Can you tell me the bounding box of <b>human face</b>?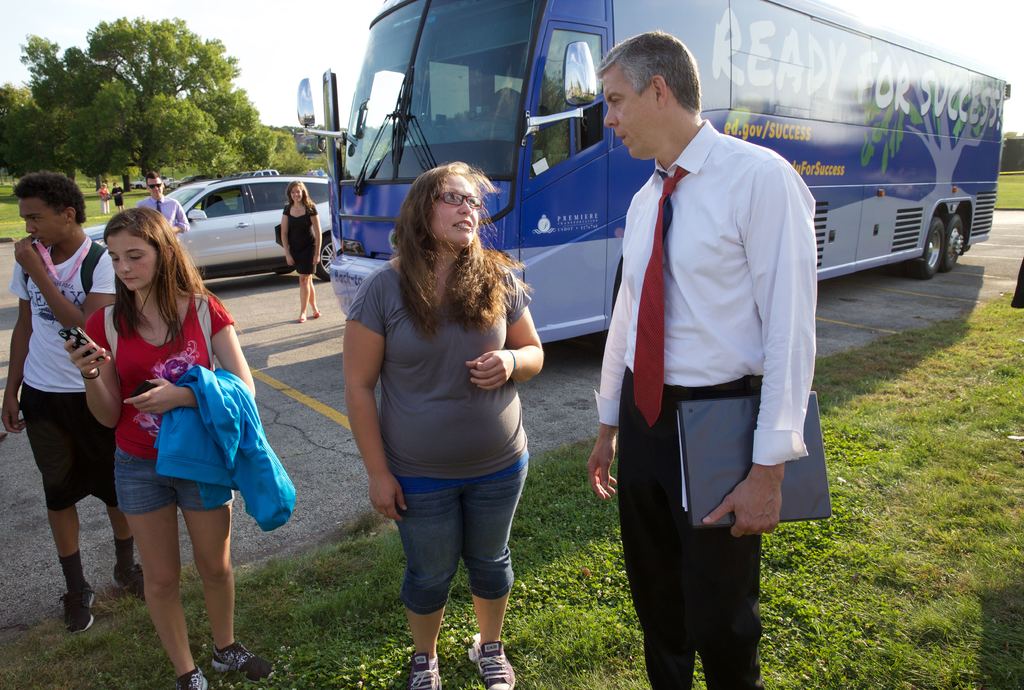
left=429, top=173, right=478, bottom=245.
